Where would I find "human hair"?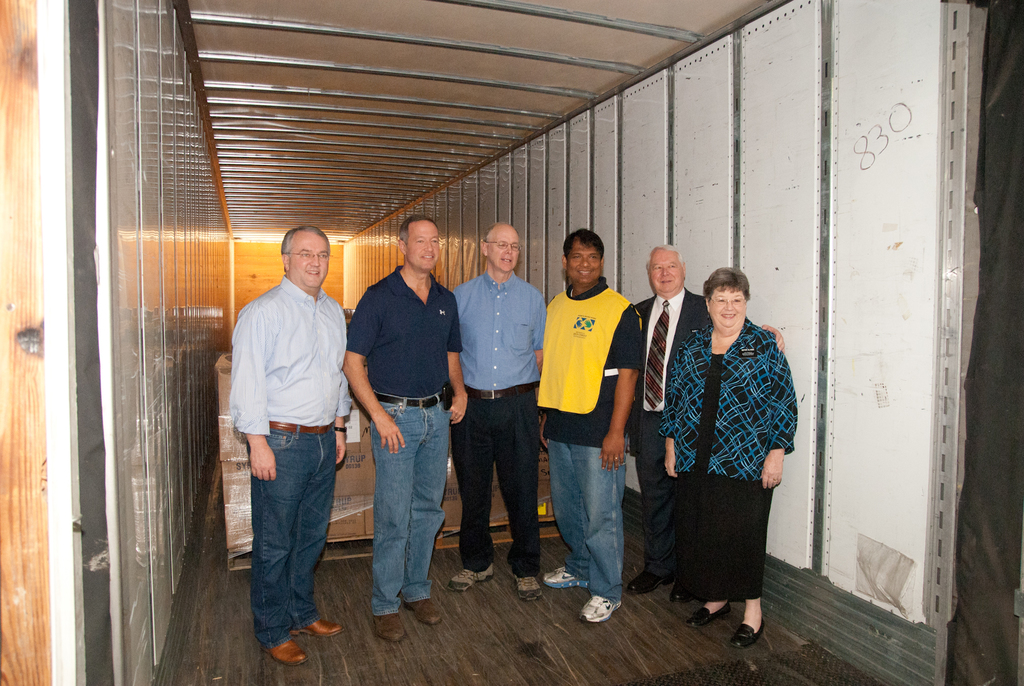
At 701/264/751/303.
